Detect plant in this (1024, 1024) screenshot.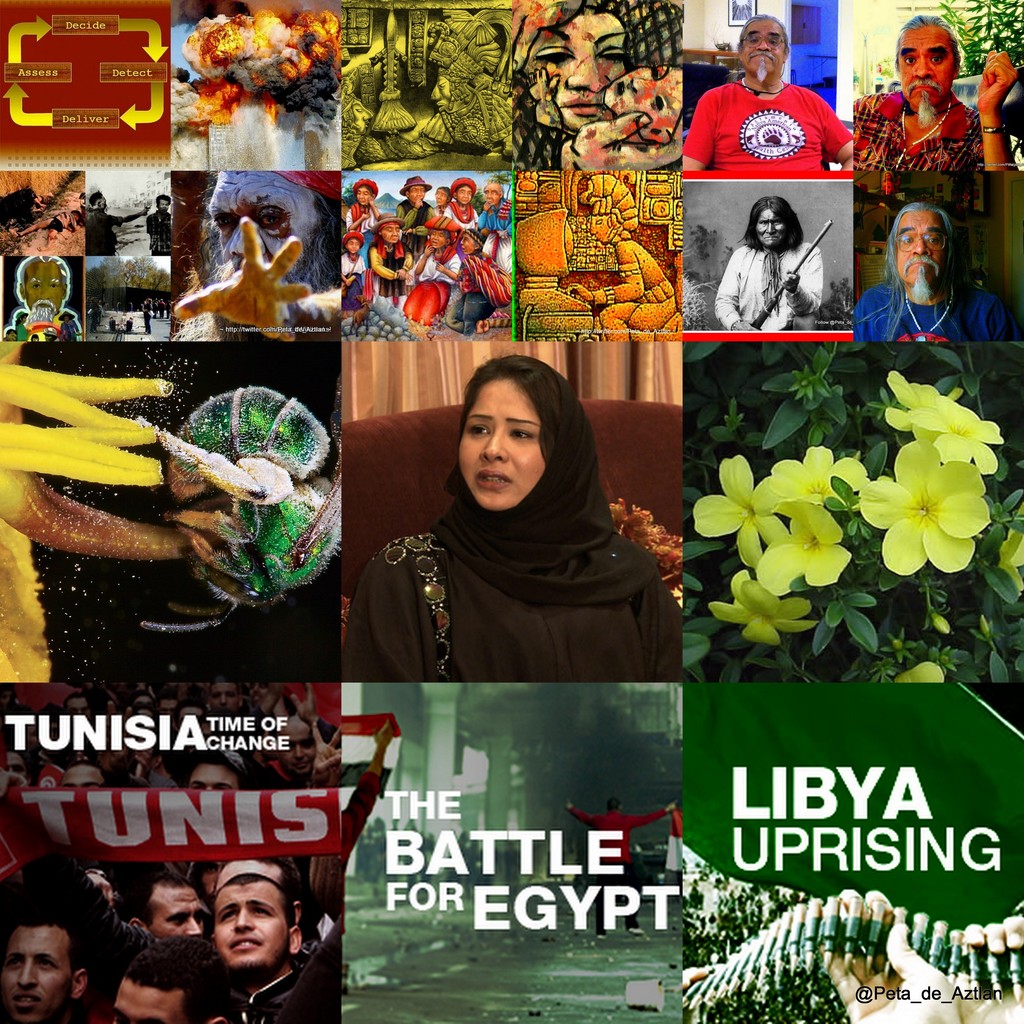
Detection: l=936, t=0, r=1023, b=63.
